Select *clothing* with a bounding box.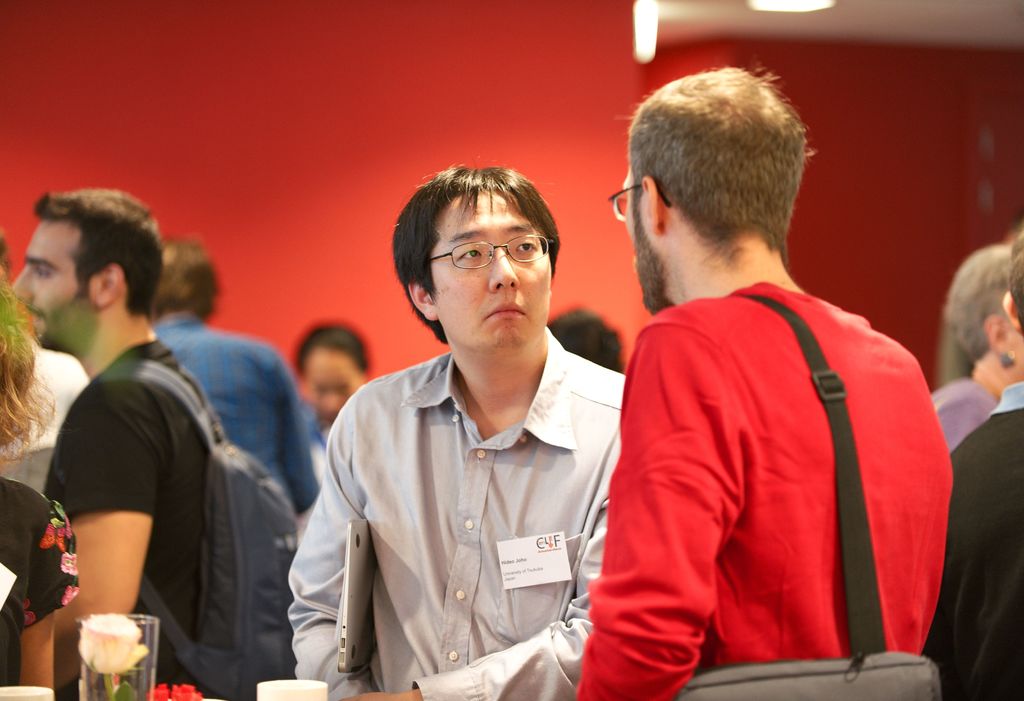
detection(915, 373, 999, 439).
